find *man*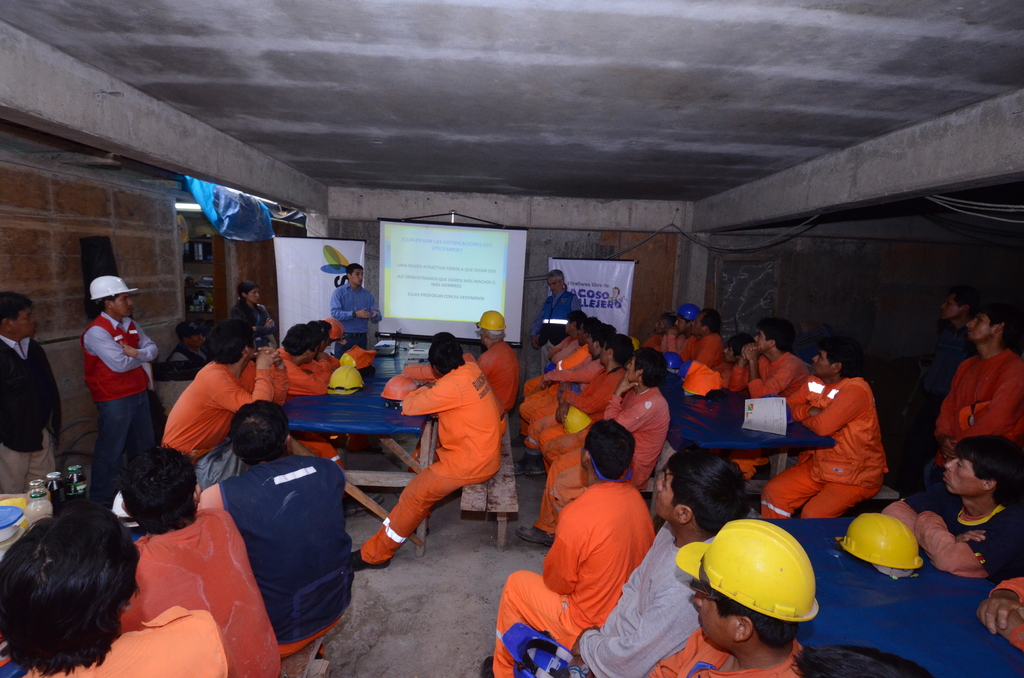
pyautogui.locateOnScreen(532, 271, 581, 370)
